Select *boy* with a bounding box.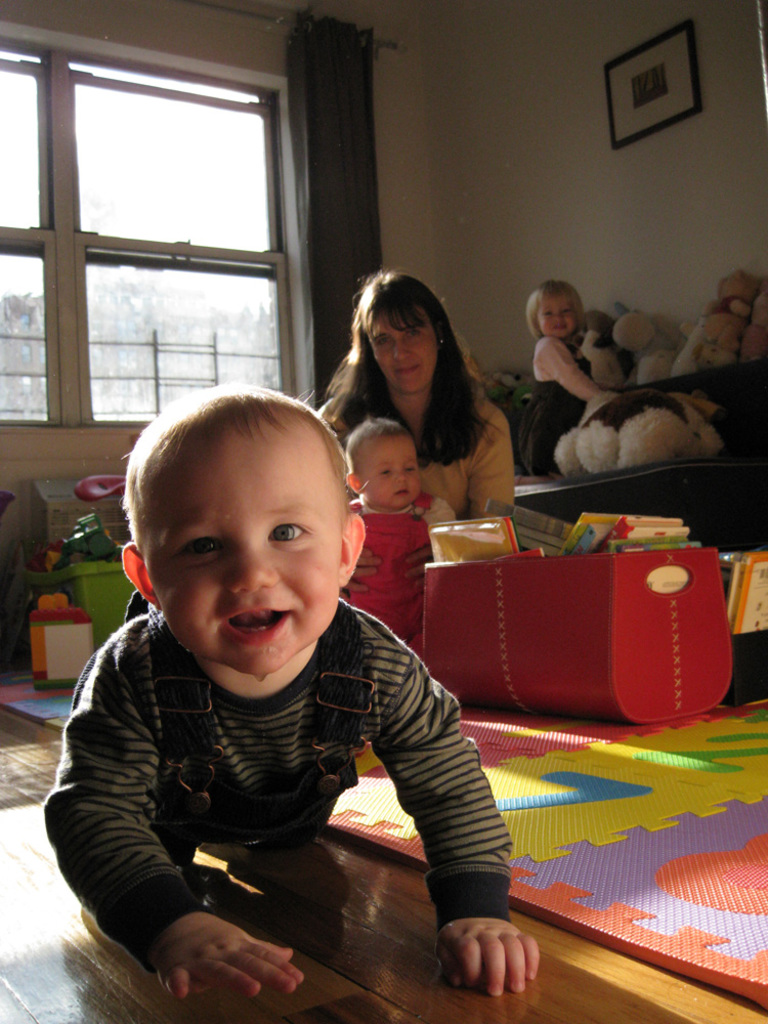
select_region(39, 378, 541, 995).
